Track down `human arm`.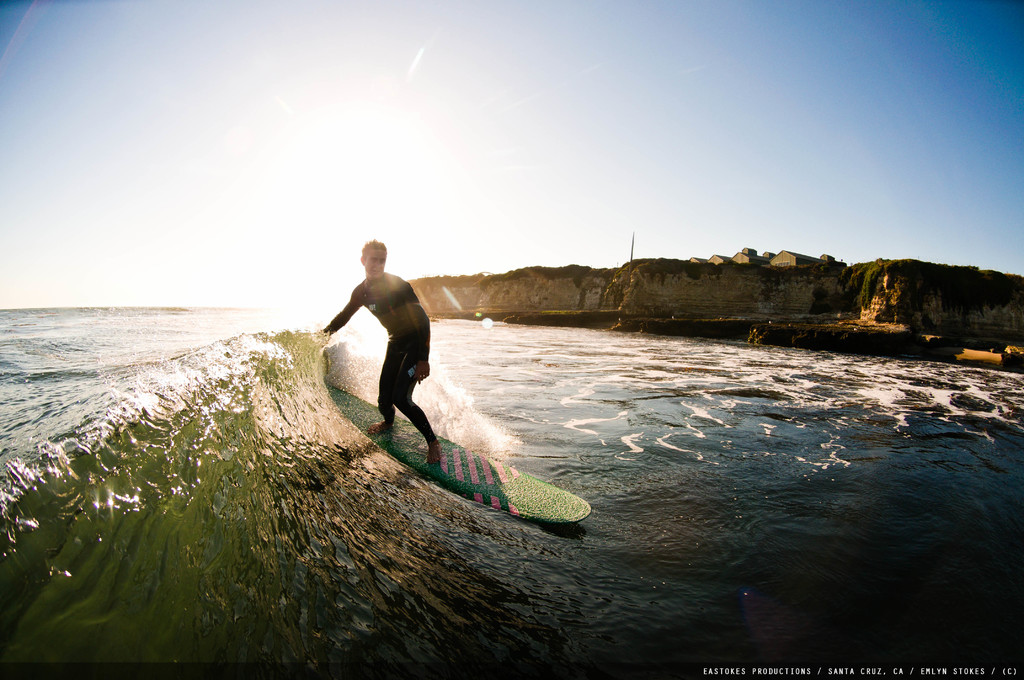
Tracked to [314, 287, 363, 336].
